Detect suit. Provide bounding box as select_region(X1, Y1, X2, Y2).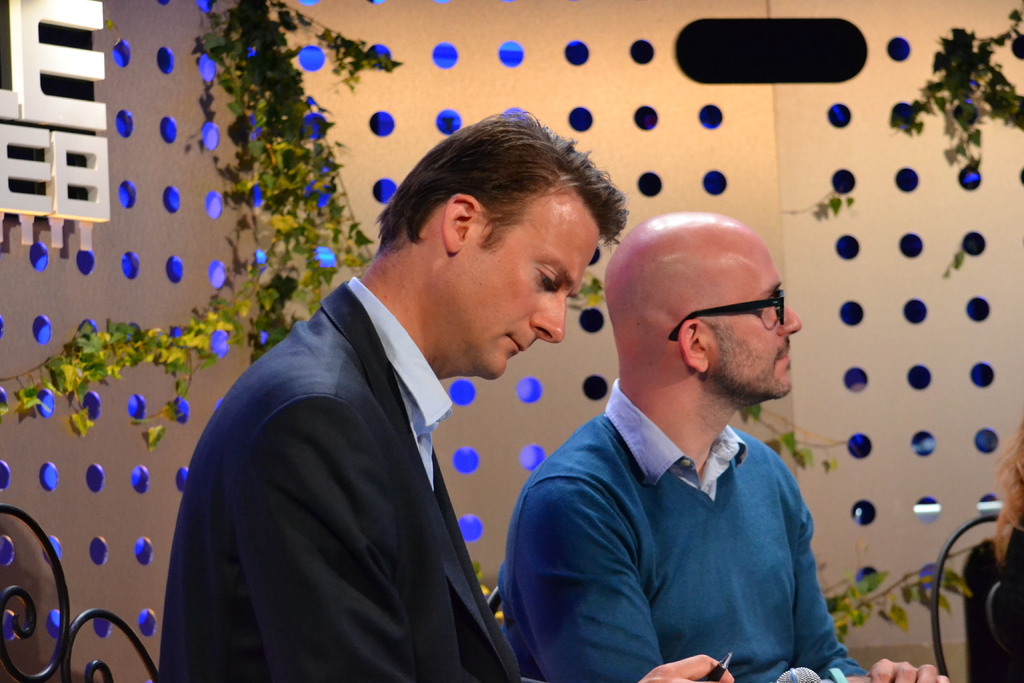
select_region(154, 281, 520, 682).
